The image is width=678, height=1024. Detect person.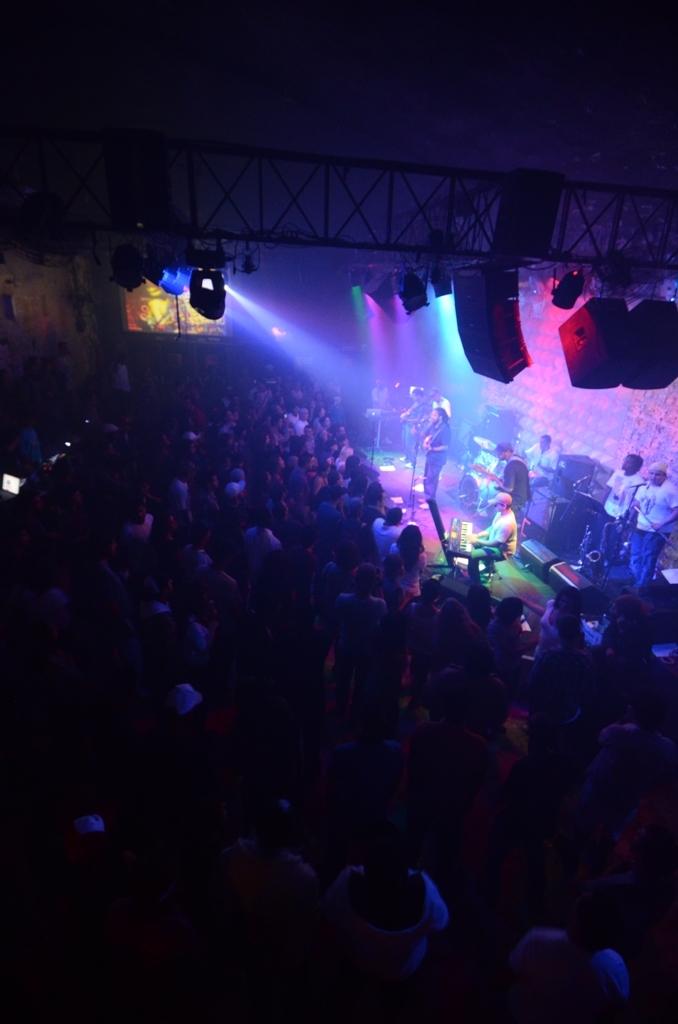
Detection: (417, 407, 449, 500).
